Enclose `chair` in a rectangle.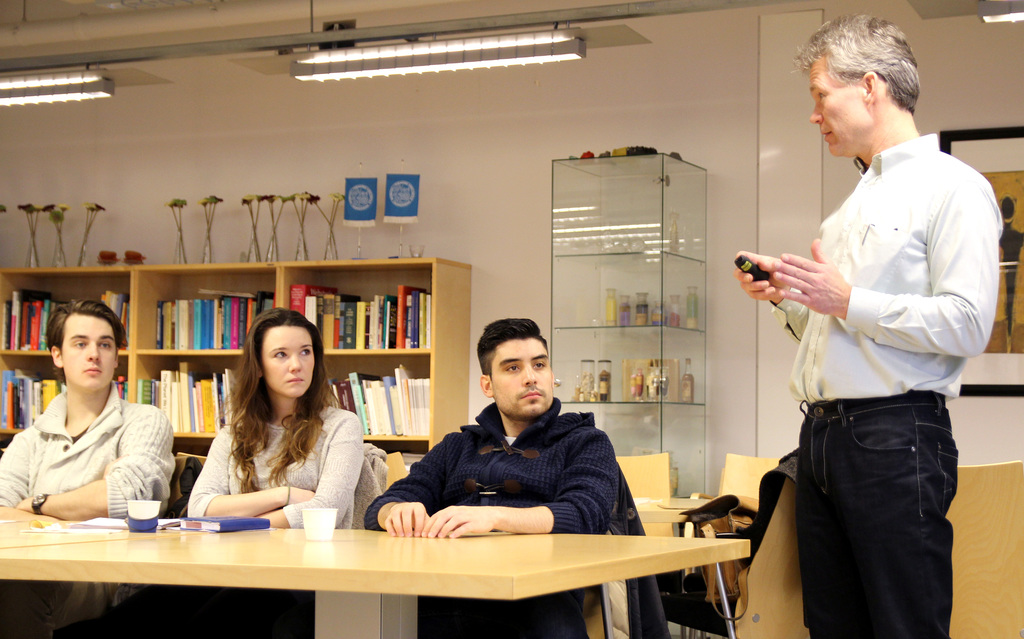
box(120, 455, 198, 638).
